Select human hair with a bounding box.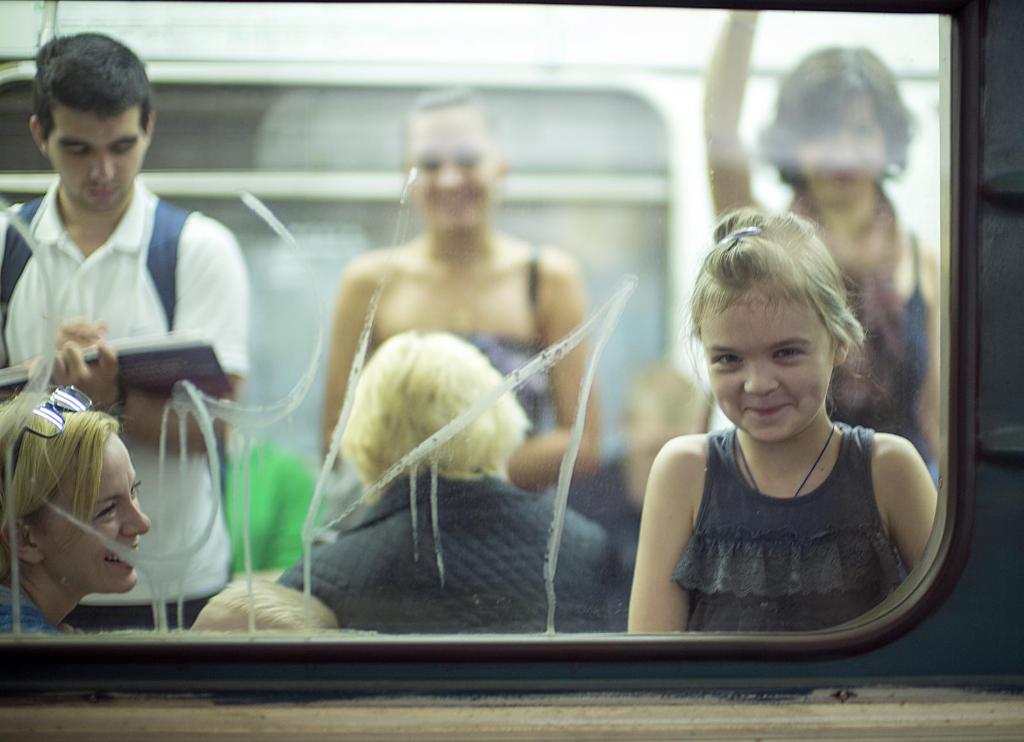
locate(26, 32, 140, 166).
